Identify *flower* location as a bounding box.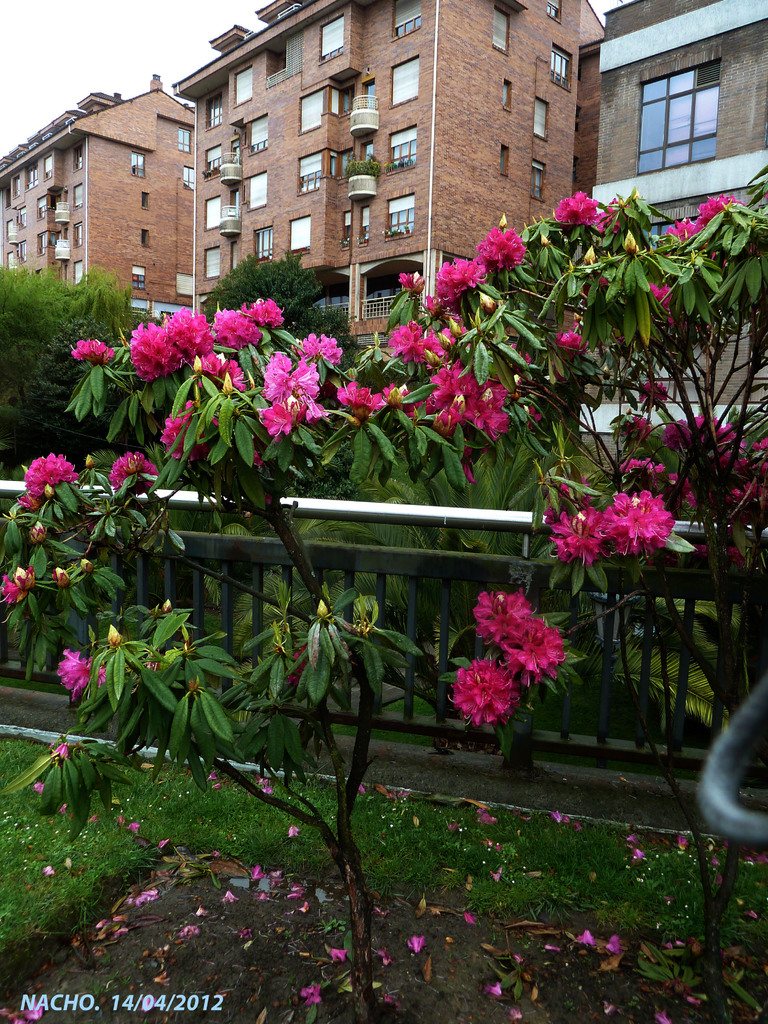
(left=475, top=589, right=532, bottom=638).
